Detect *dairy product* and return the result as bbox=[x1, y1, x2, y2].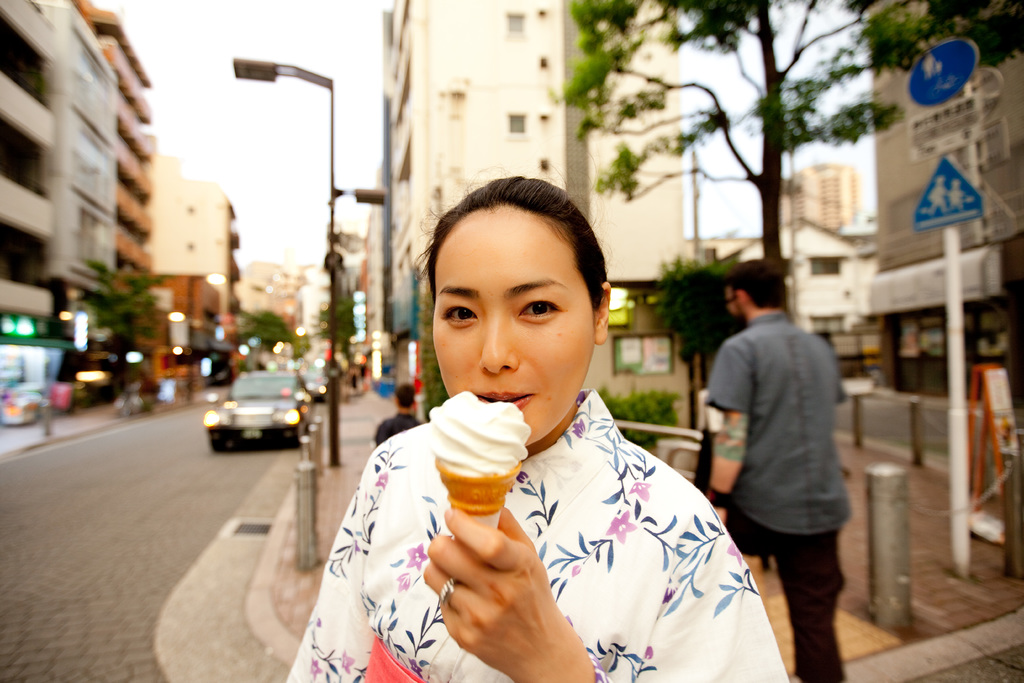
bbox=[433, 397, 518, 501].
